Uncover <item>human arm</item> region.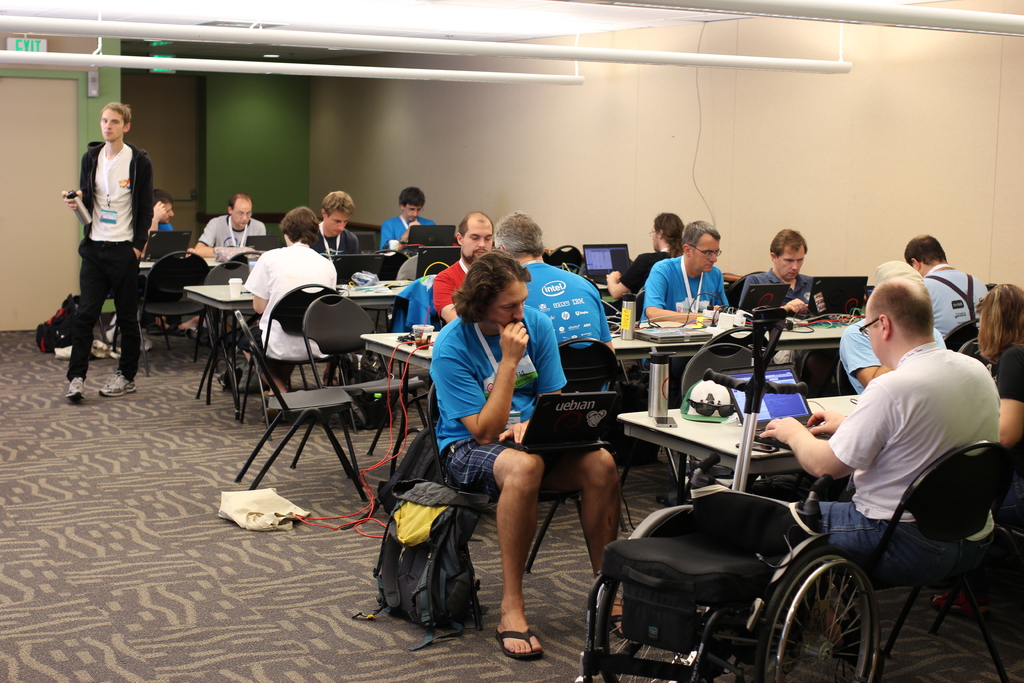
Uncovered: bbox=(533, 311, 567, 399).
